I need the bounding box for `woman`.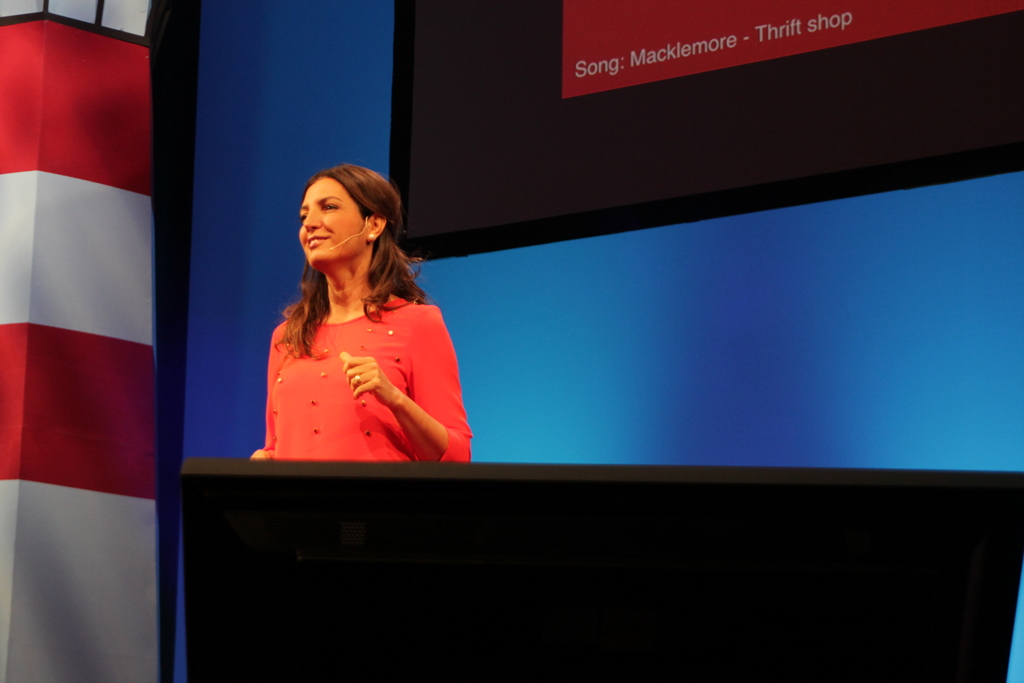
Here it is: bbox=[239, 155, 478, 470].
